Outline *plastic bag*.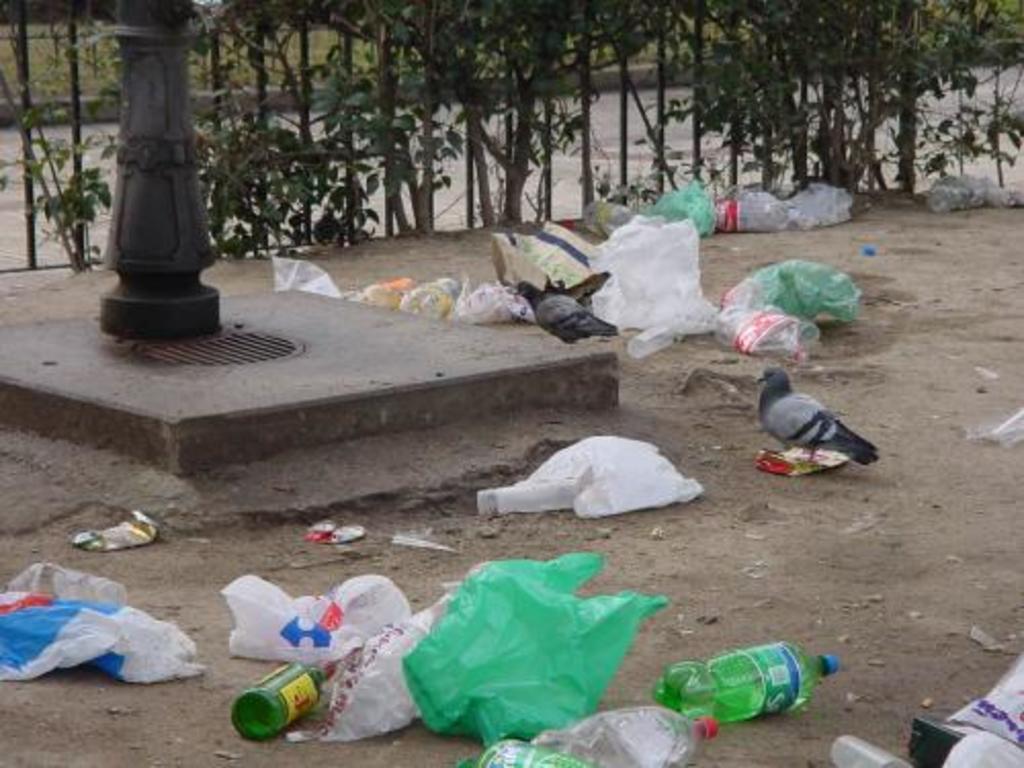
Outline: x1=518, y1=430, x2=702, y2=518.
